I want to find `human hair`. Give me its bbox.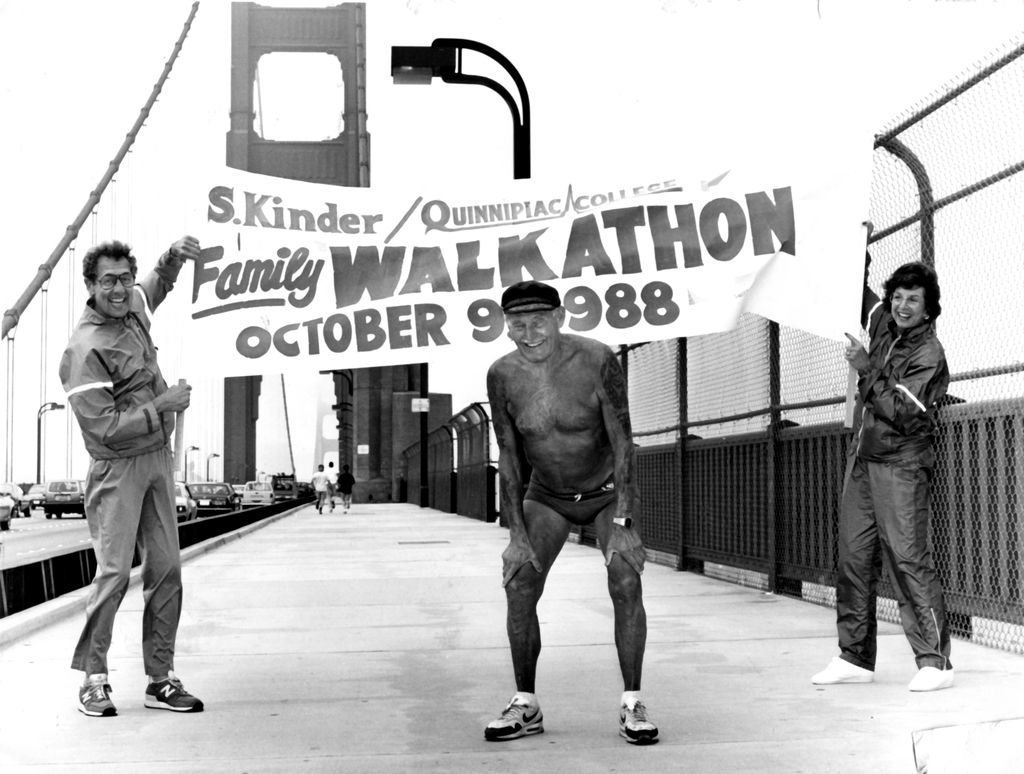
[left=886, top=266, right=952, bottom=323].
